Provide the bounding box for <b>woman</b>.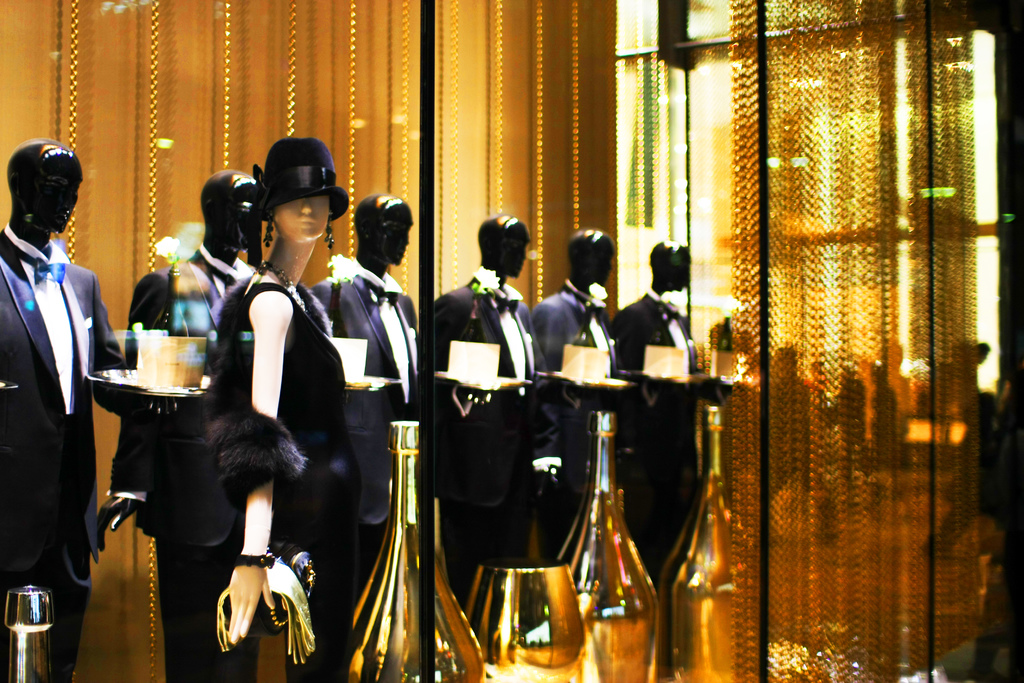
crop(184, 162, 360, 633).
